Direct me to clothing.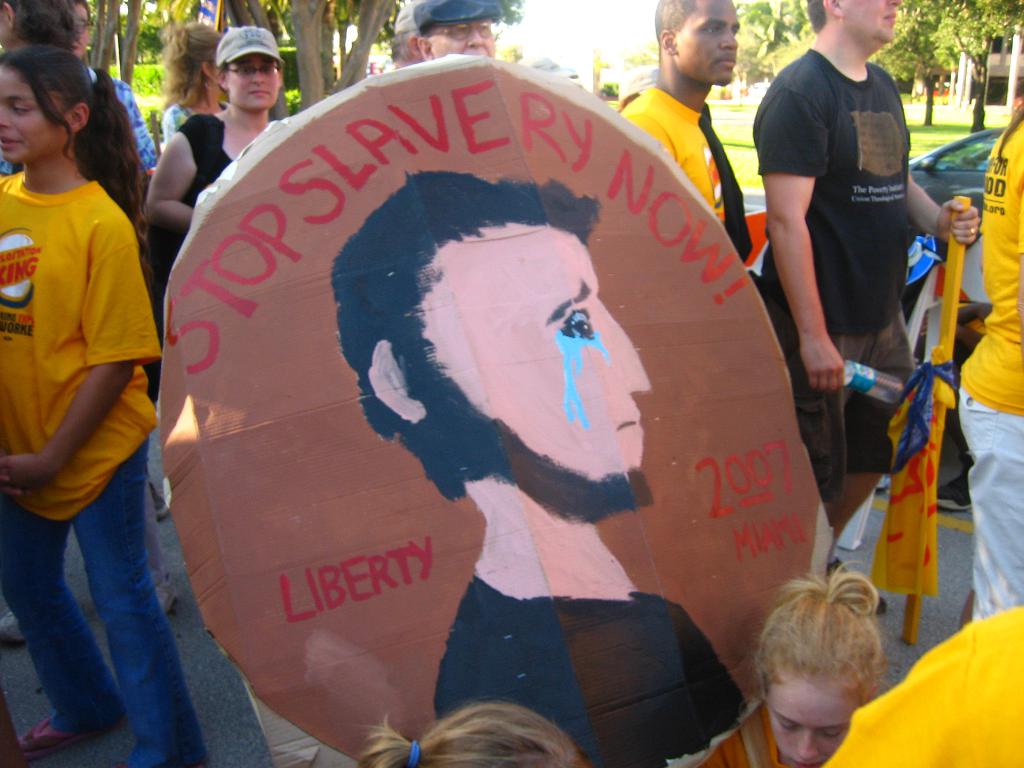
Direction: [left=154, top=108, right=239, bottom=405].
